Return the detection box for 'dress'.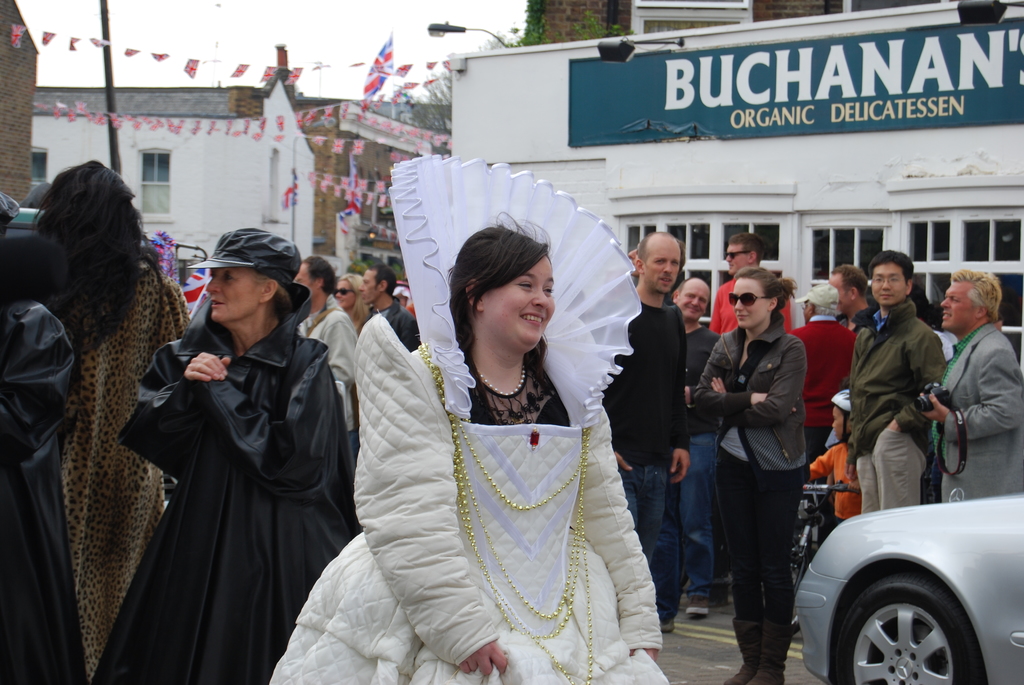
58,267,184,664.
